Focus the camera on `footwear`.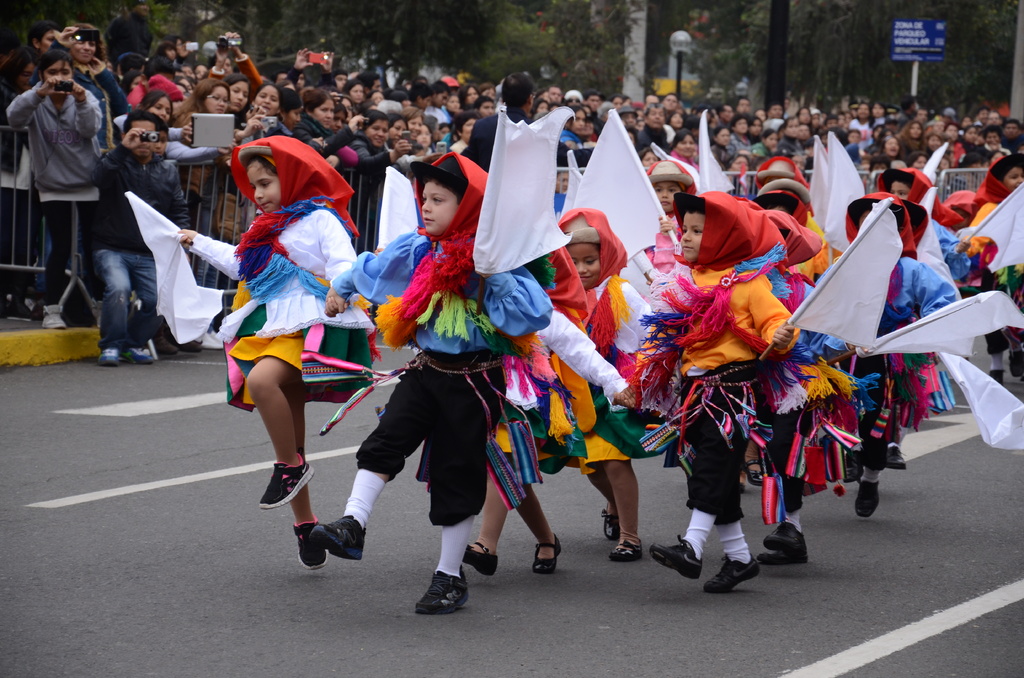
Focus region: pyautogui.locateOnScreen(156, 333, 201, 354).
